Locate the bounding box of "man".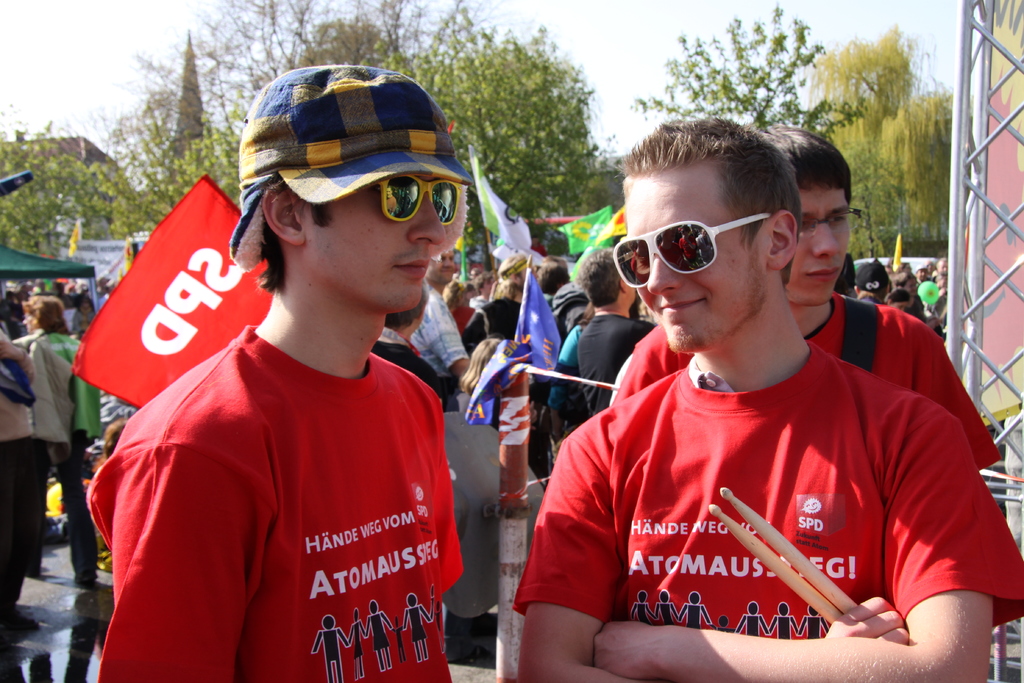
Bounding box: detection(610, 126, 1000, 472).
